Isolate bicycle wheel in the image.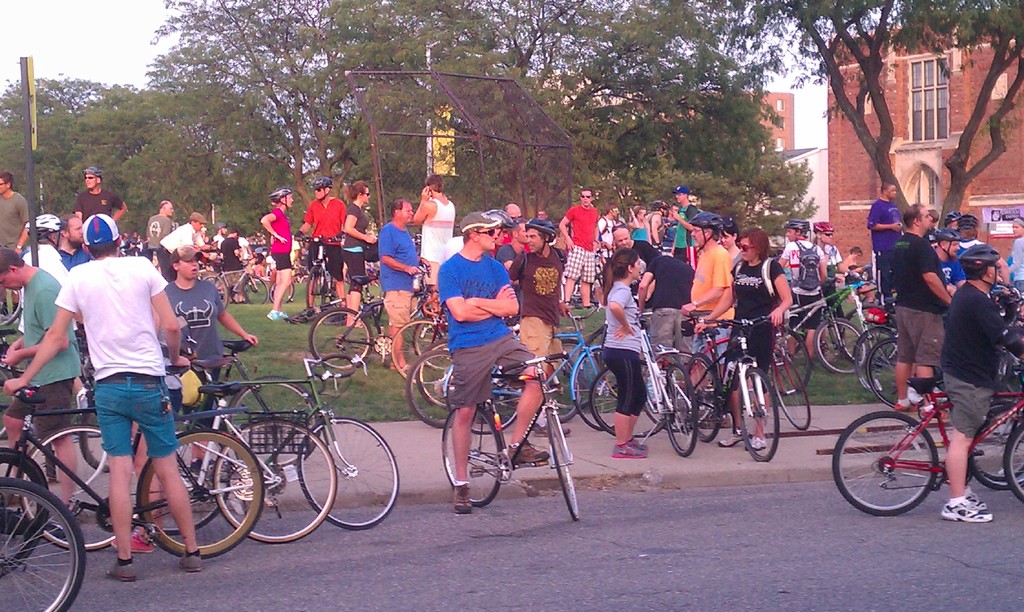
Isolated region: box=[591, 364, 666, 435].
